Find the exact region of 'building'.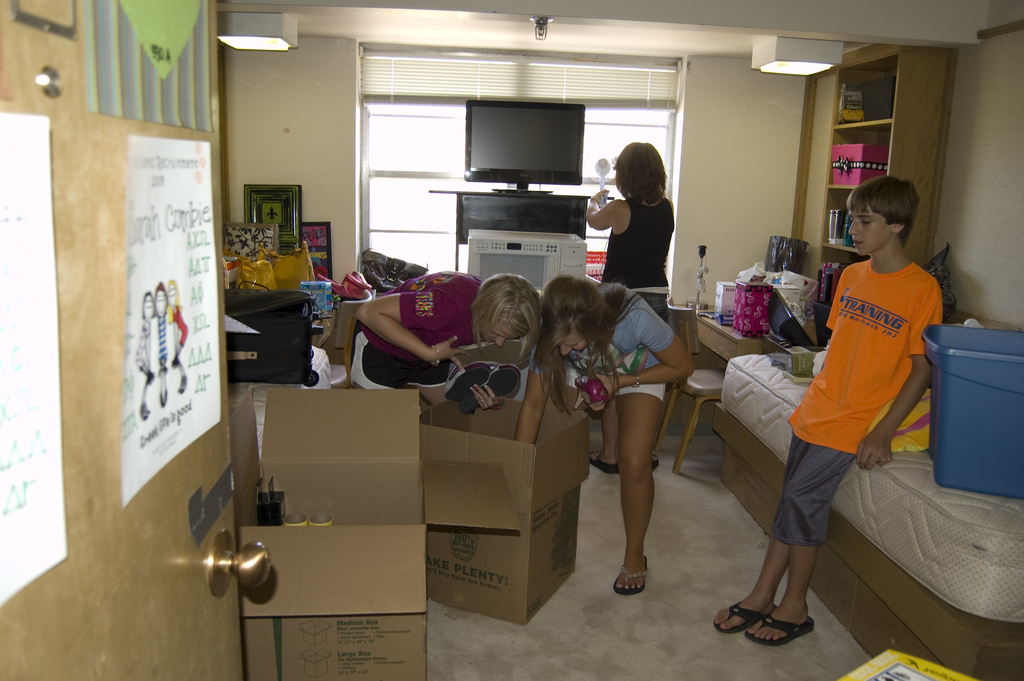
Exact region: {"x1": 0, "y1": 0, "x2": 1023, "y2": 680}.
